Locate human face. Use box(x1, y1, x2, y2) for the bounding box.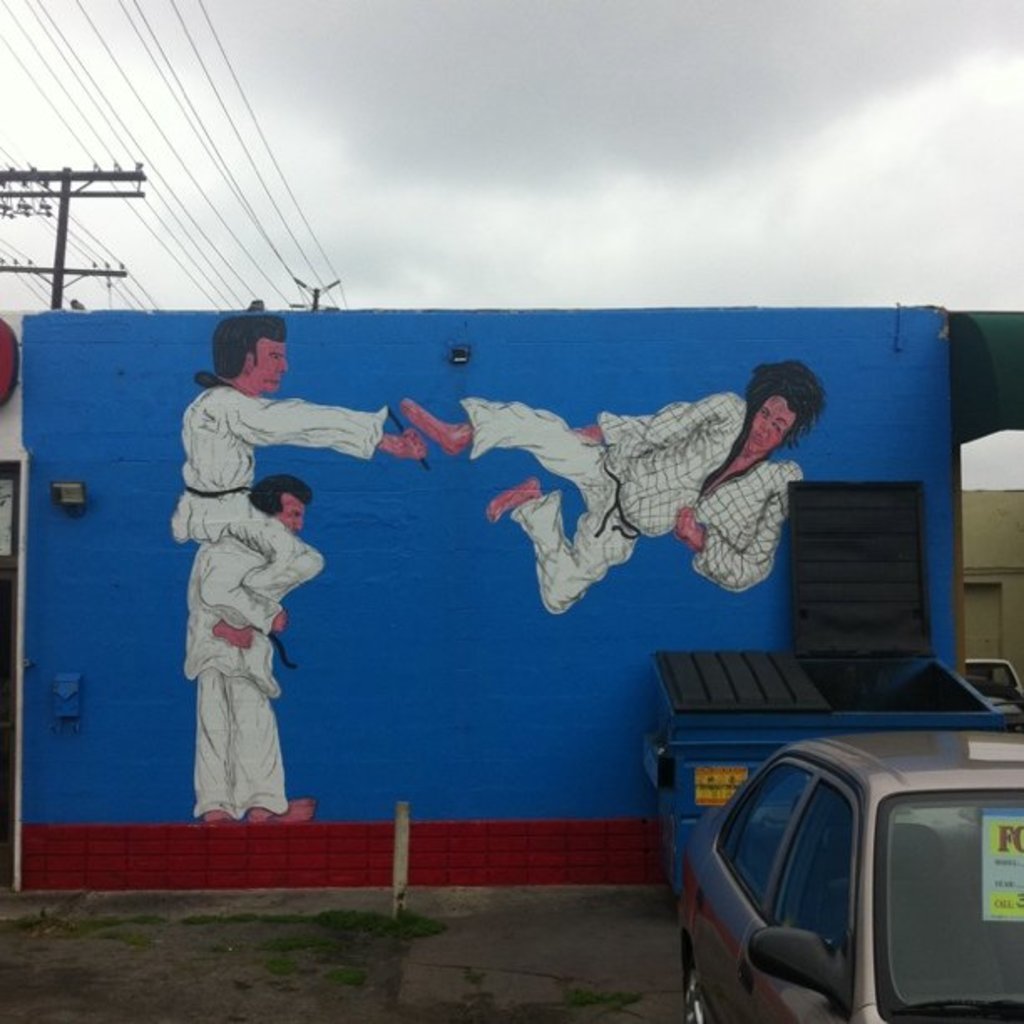
box(746, 395, 791, 453).
